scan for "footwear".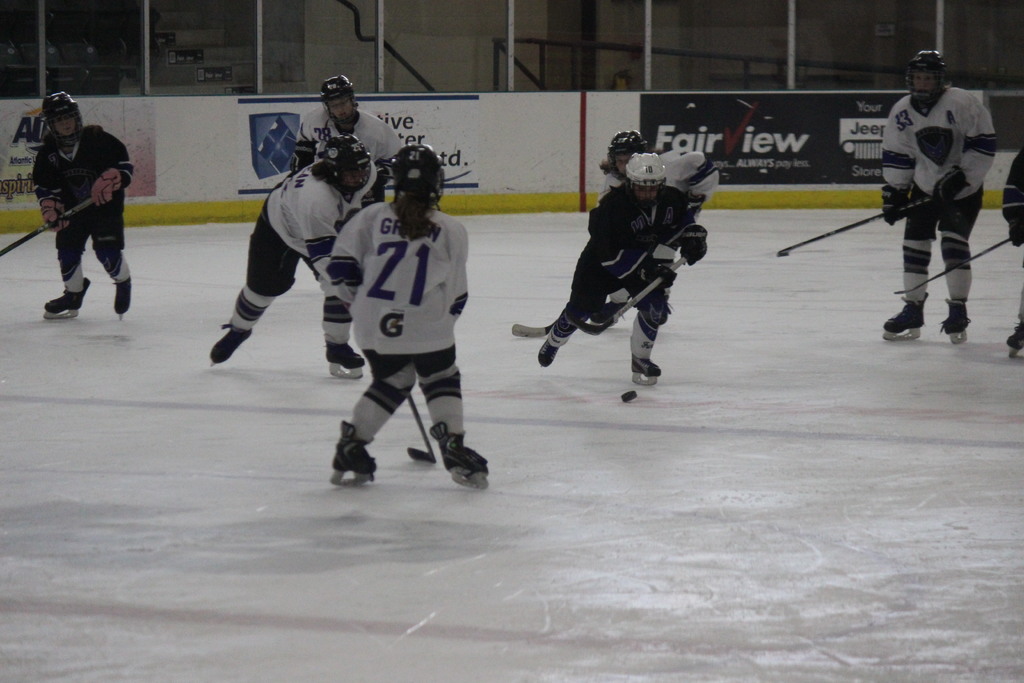
Scan result: [left=44, top=284, right=92, bottom=313].
